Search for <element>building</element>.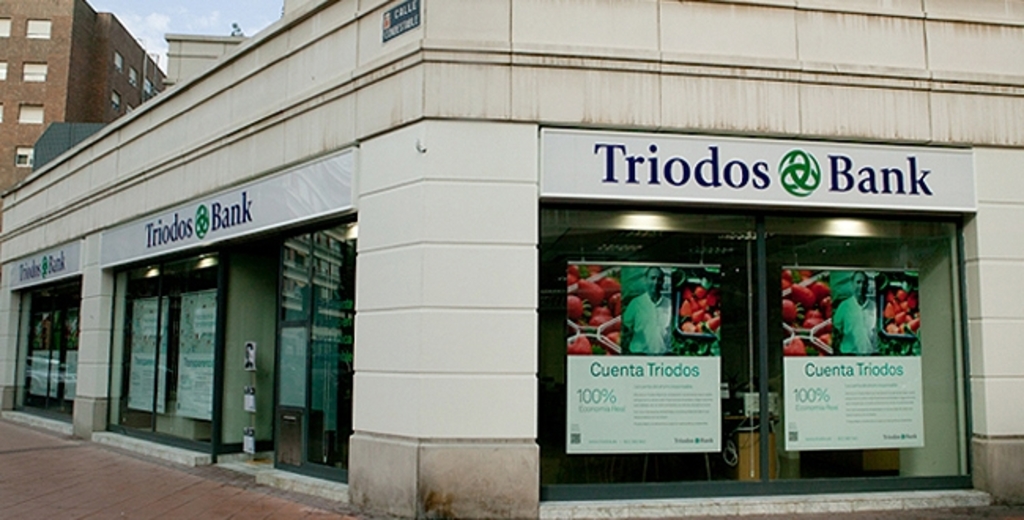
Found at locate(0, 0, 1022, 518).
